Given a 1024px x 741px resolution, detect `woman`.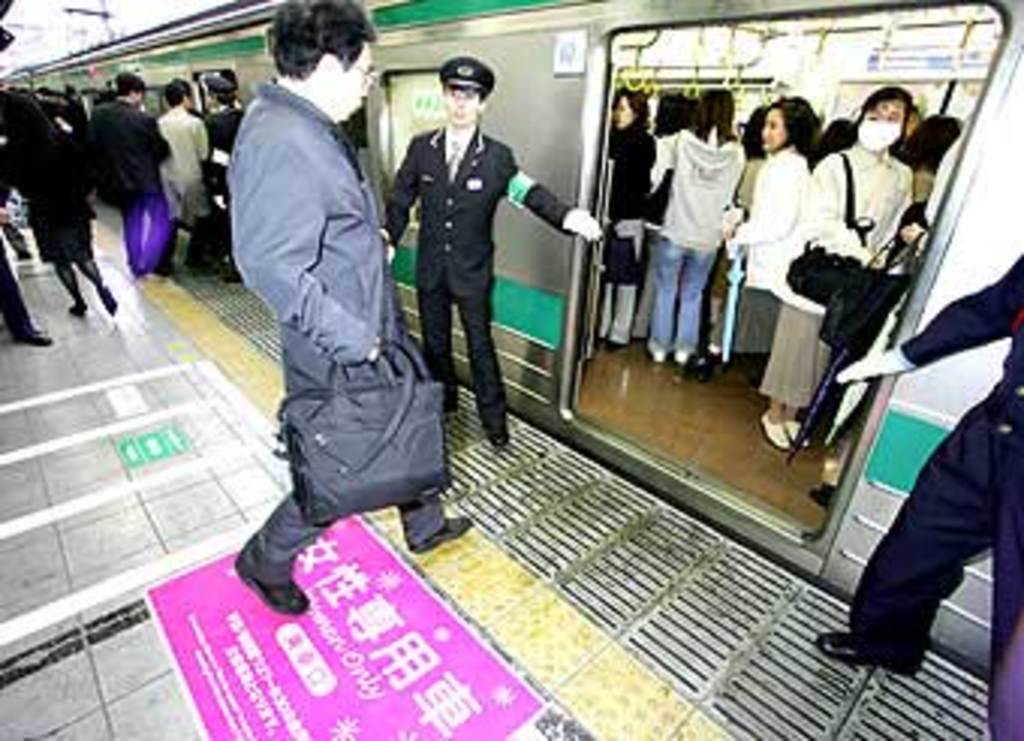
detection(654, 87, 744, 367).
